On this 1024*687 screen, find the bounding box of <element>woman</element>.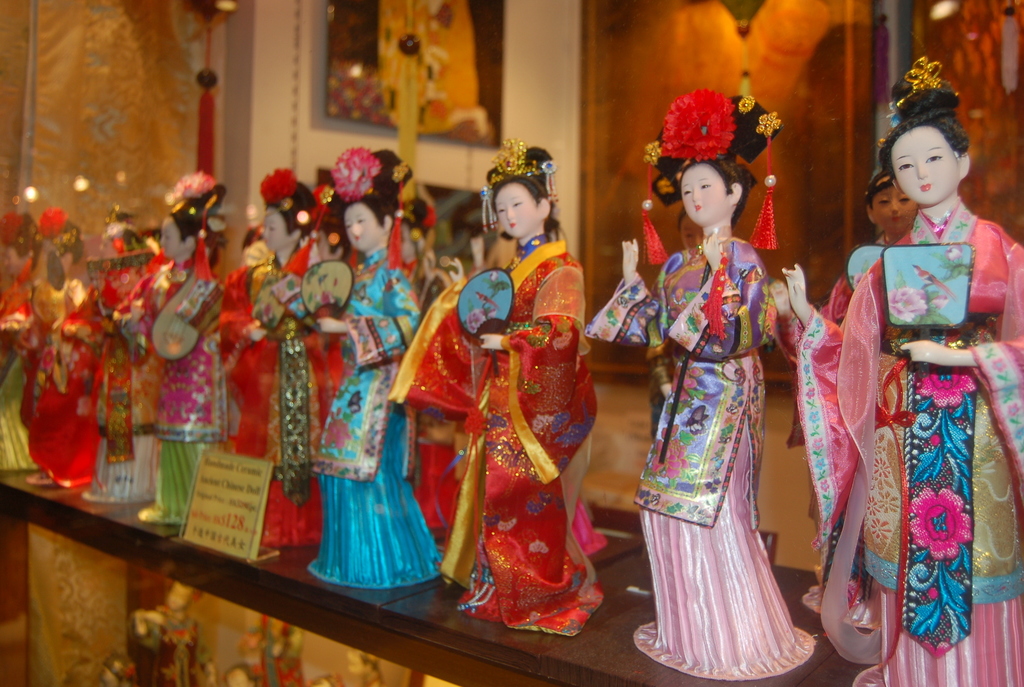
Bounding box: 308/143/451/606.
